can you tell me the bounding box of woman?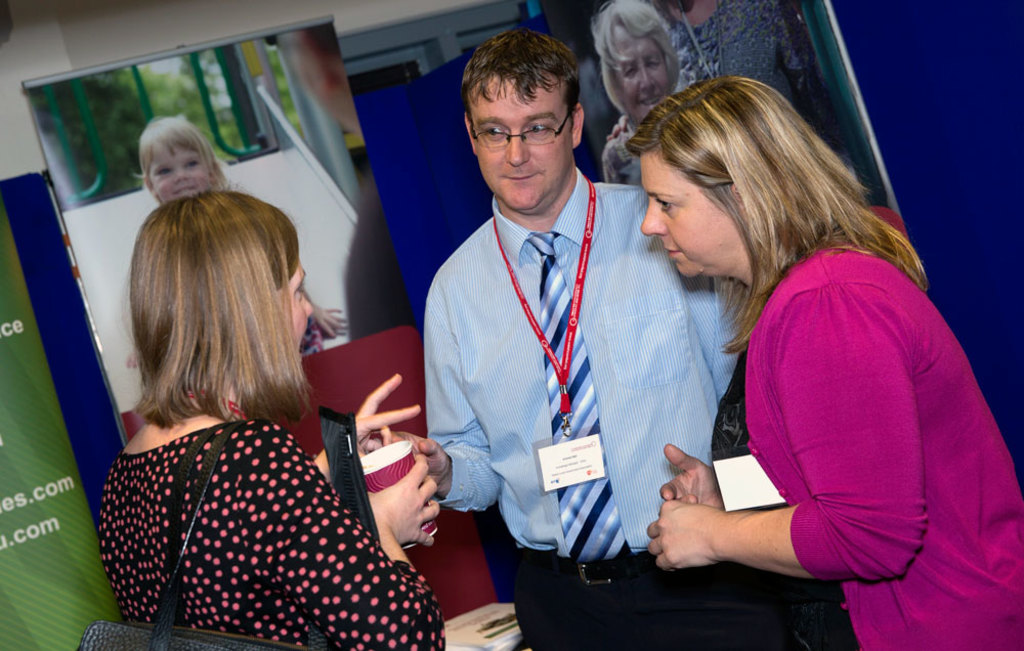
(x1=620, y1=72, x2=1023, y2=650).
